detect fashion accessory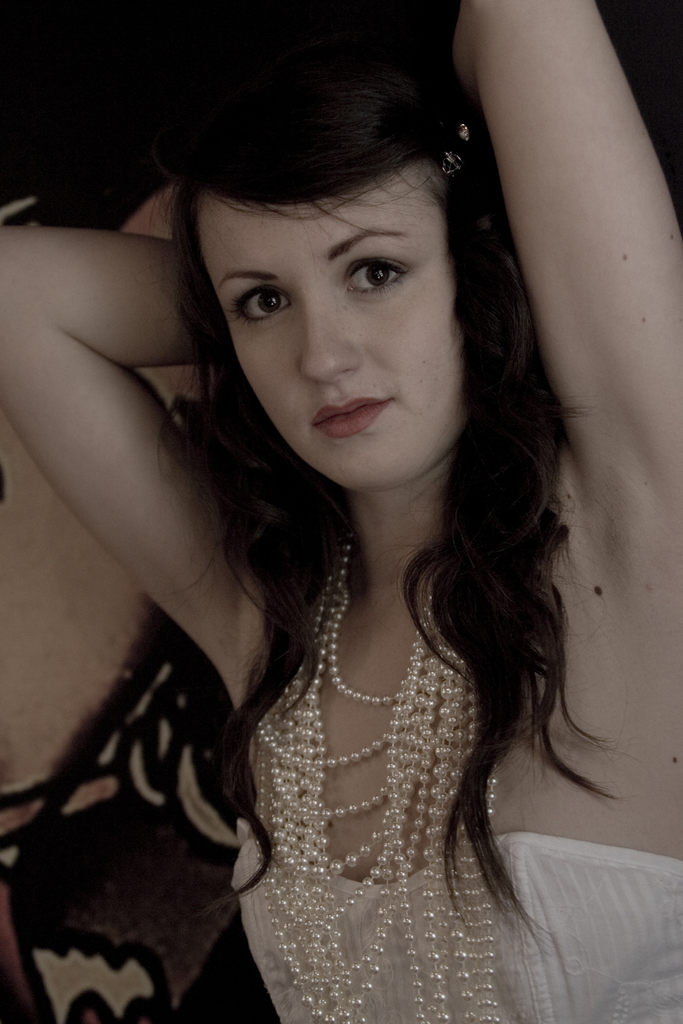
x1=441 y1=119 x2=472 y2=179
